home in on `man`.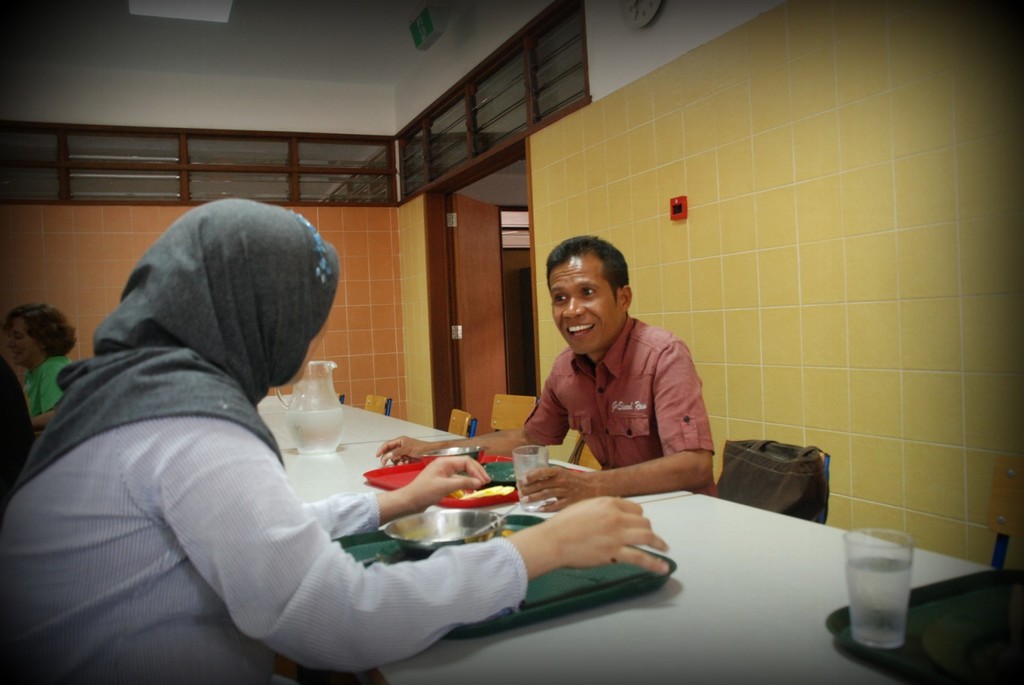
Homed in at select_region(375, 234, 719, 515).
